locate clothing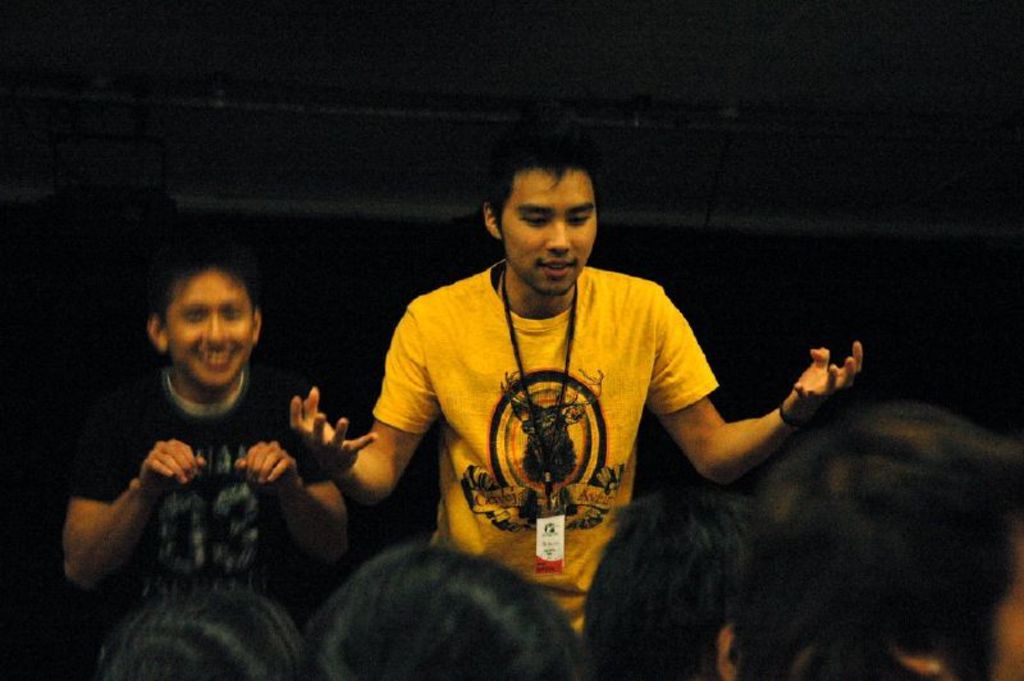
{"left": 352, "top": 251, "right": 739, "bottom": 593}
